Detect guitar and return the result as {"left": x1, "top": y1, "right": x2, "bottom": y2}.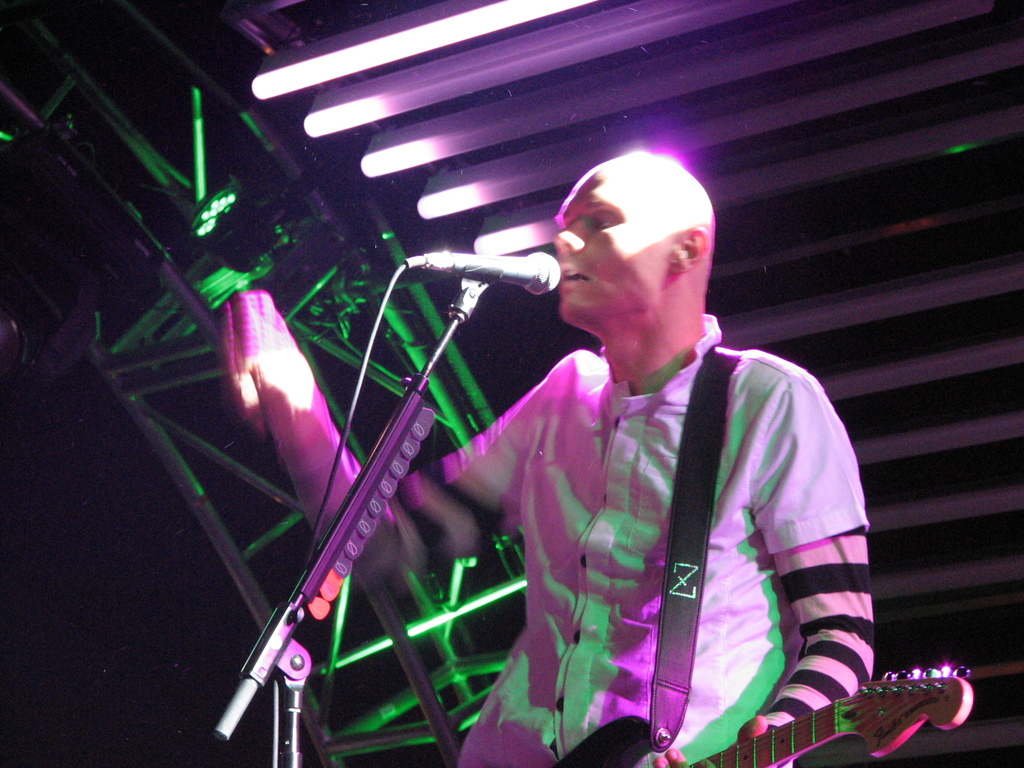
{"left": 555, "top": 662, "right": 974, "bottom": 767}.
